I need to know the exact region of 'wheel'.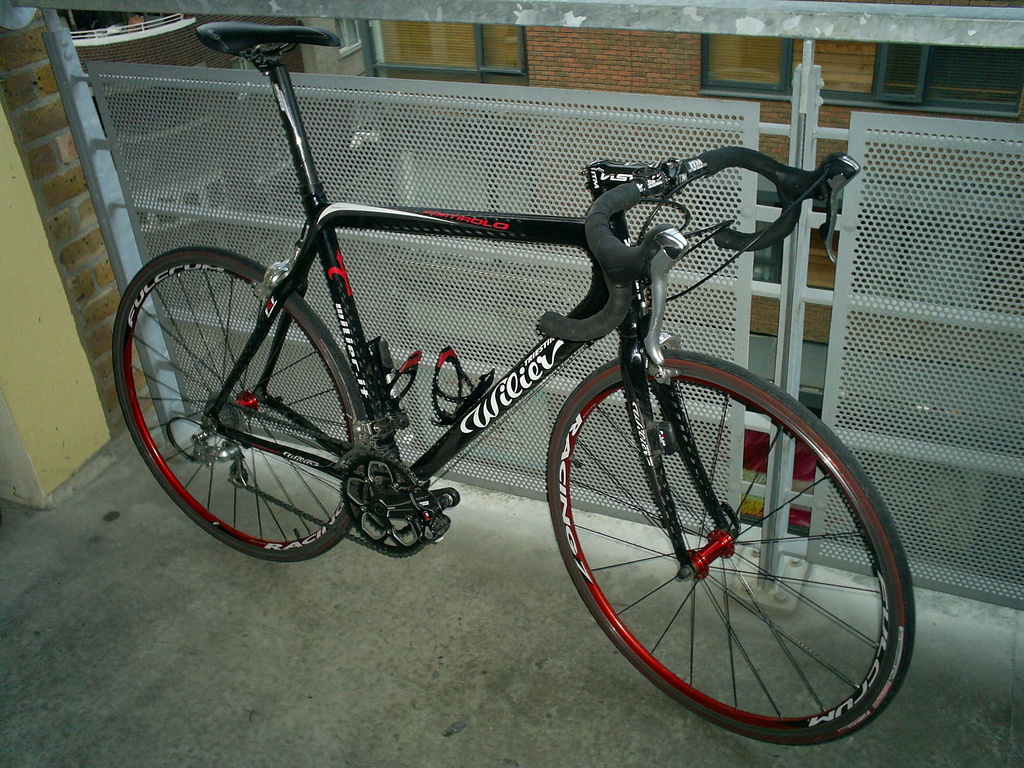
Region: [555, 365, 888, 740].
